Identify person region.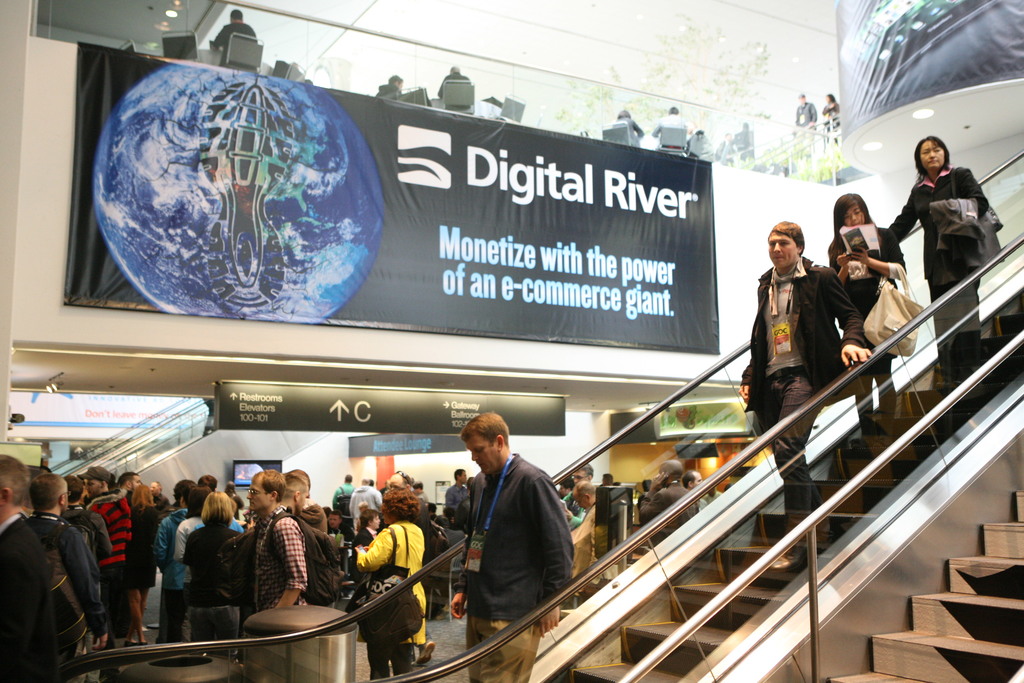
Region: <bbox>210, 6, 255, 66</bbox>.
